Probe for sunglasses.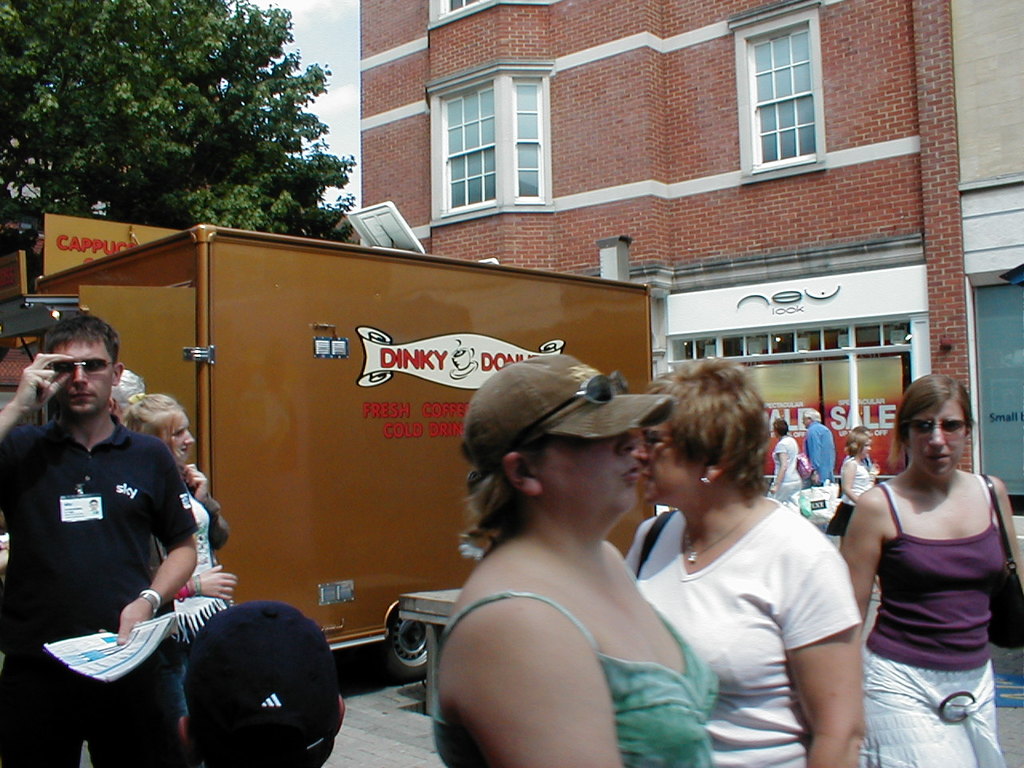
Probe result: l=506, t=371, r=628, b=452.
